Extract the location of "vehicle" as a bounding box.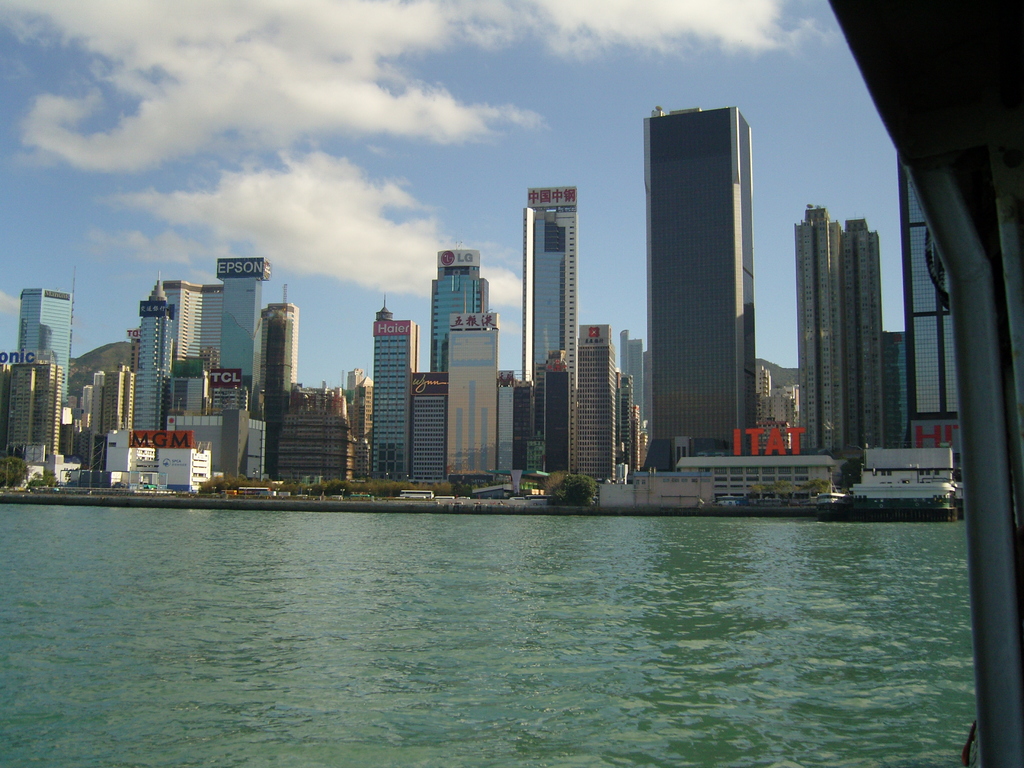
detection(816, 469, 845, 509).
